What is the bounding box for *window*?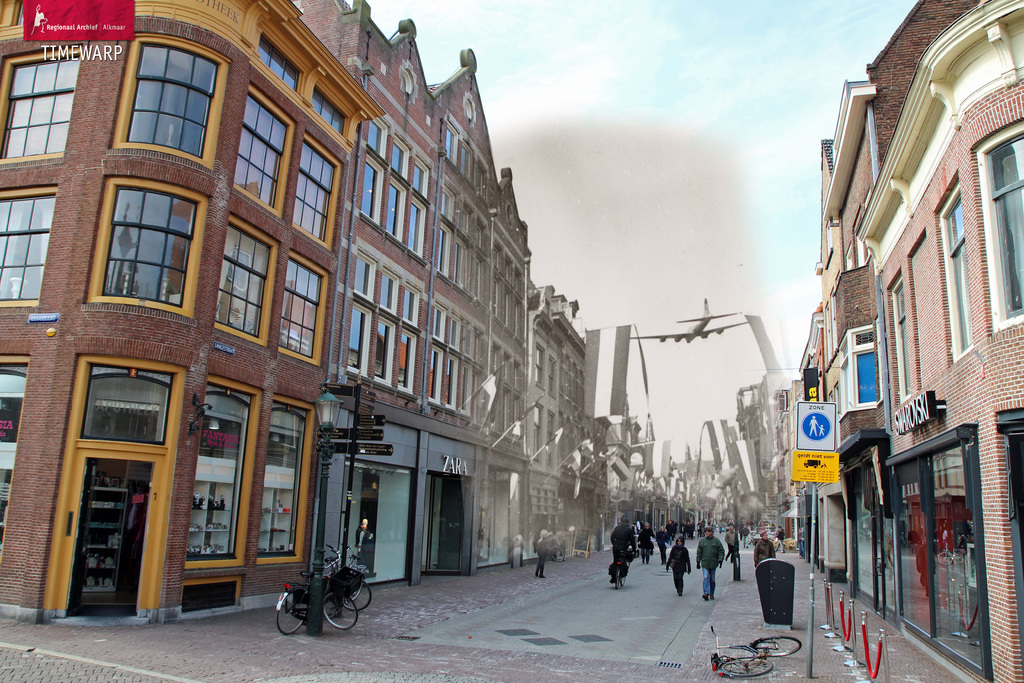
(x1=445, y1=360, x2=460, y2=411).
